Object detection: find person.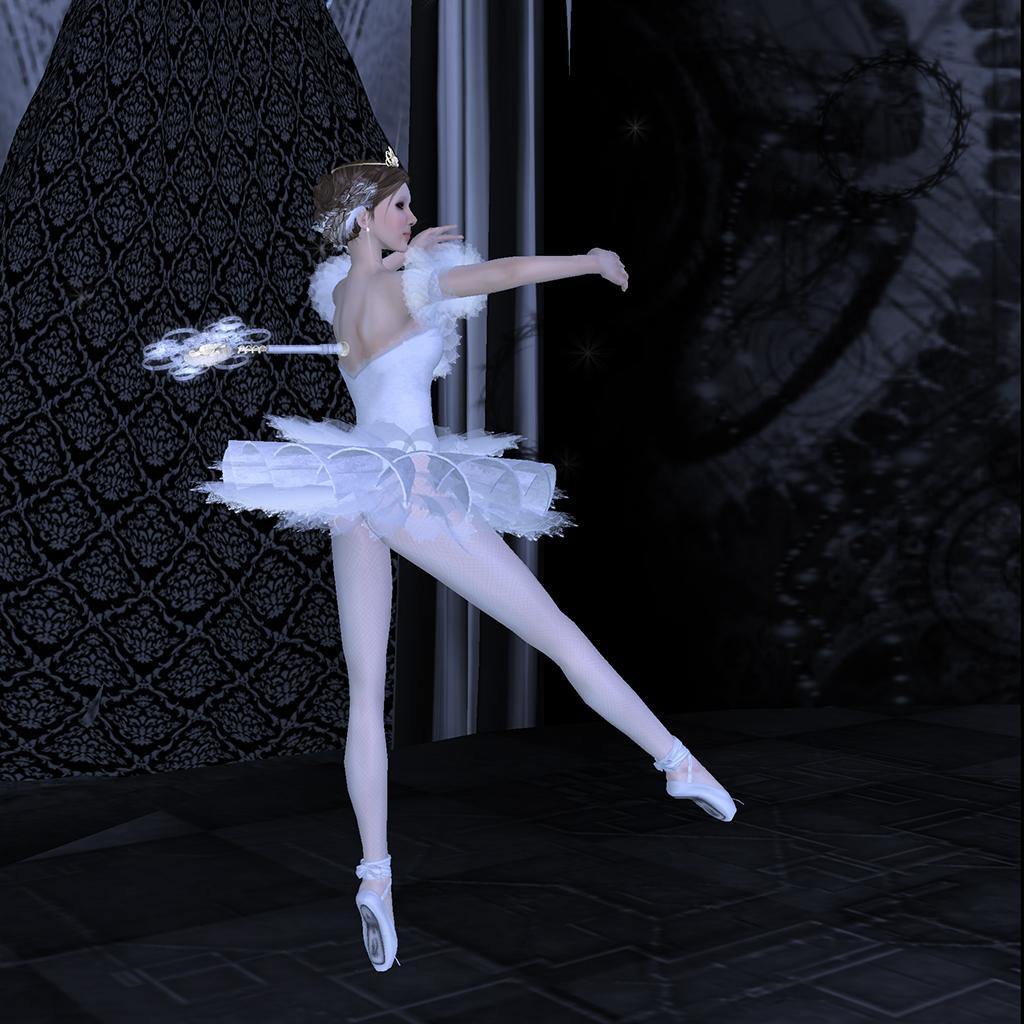
172,144,717,931.
